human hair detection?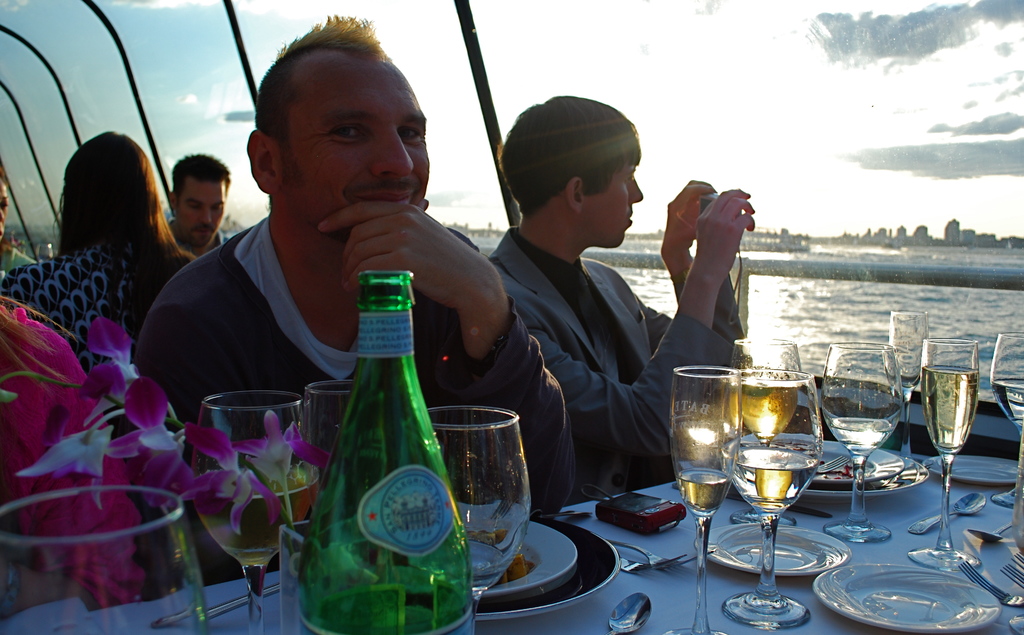
{"x1": 502, "y1": 95, "x2": 641, "y2": 208}
